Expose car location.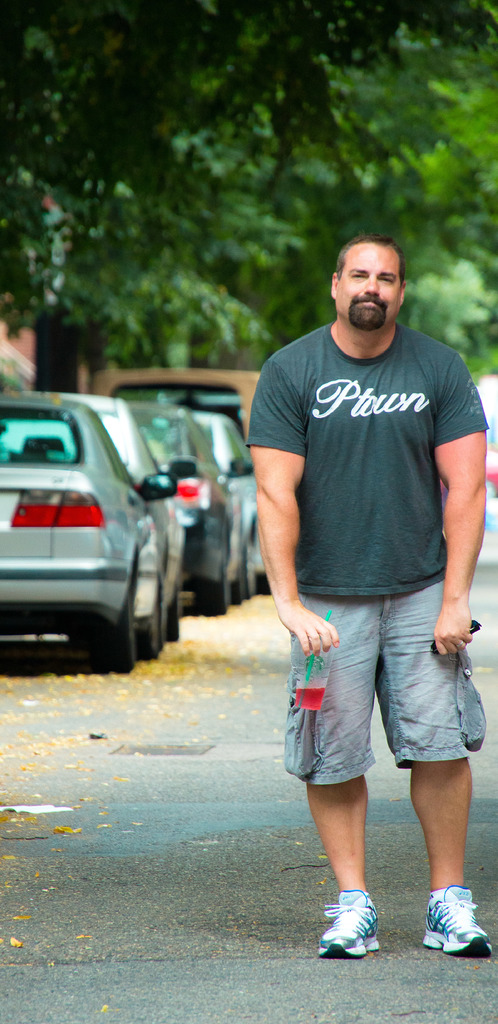
Exposed at rect(198, 410, 266, 601).
